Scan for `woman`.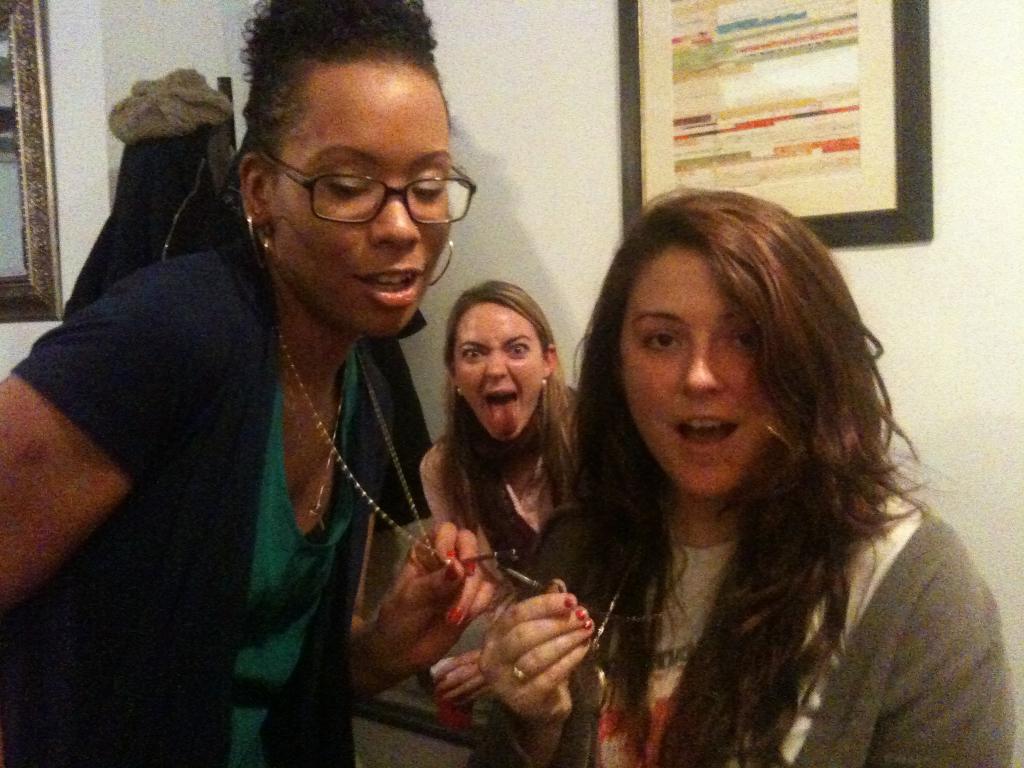
Scan result: {"x1": 424, "y1": 280, "x2": 588, "y2": 765}.
